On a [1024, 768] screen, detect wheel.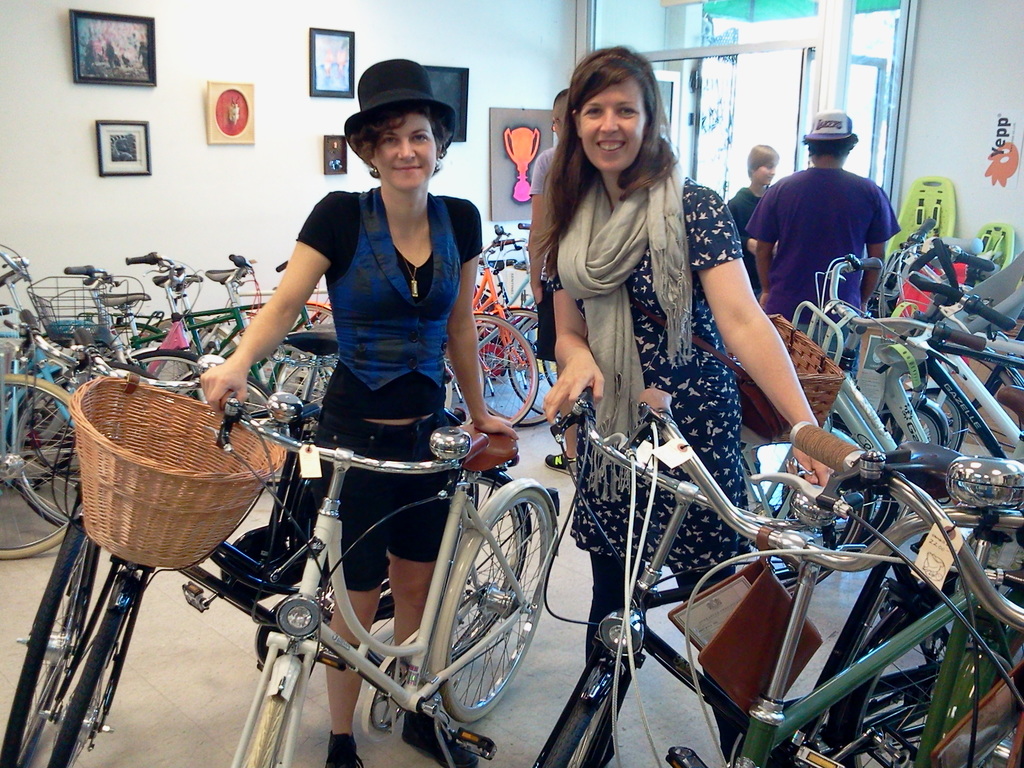
244:652:307:767.
